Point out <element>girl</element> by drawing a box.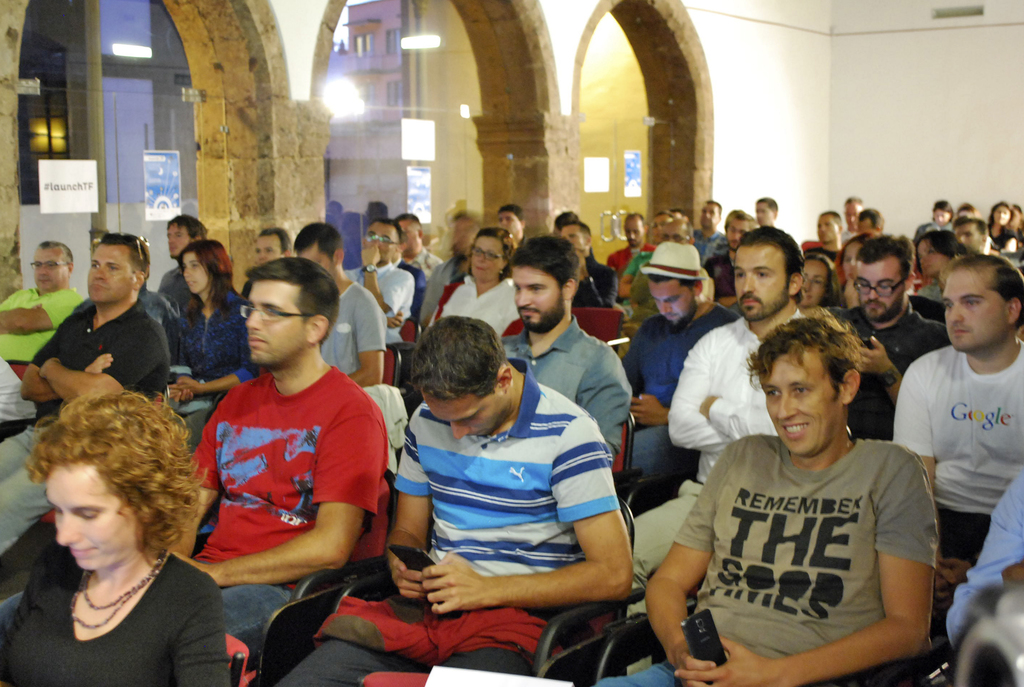
{"left": 987, "top": 199, "right": 1016, "bottom": 250}.
